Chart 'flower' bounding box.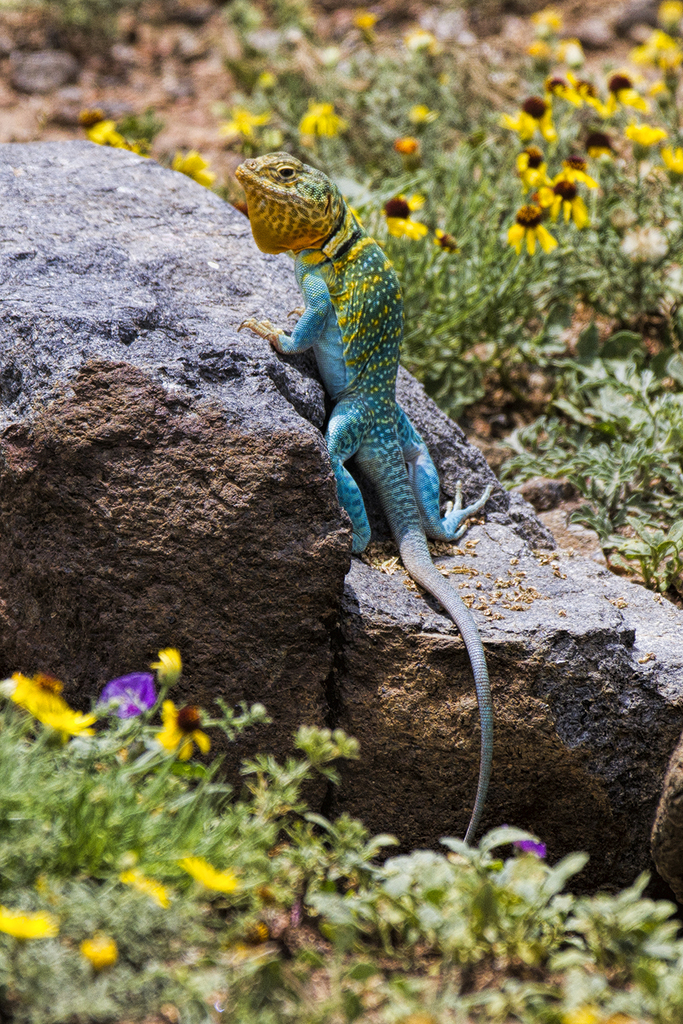
Charted: [434,227,462,254].
